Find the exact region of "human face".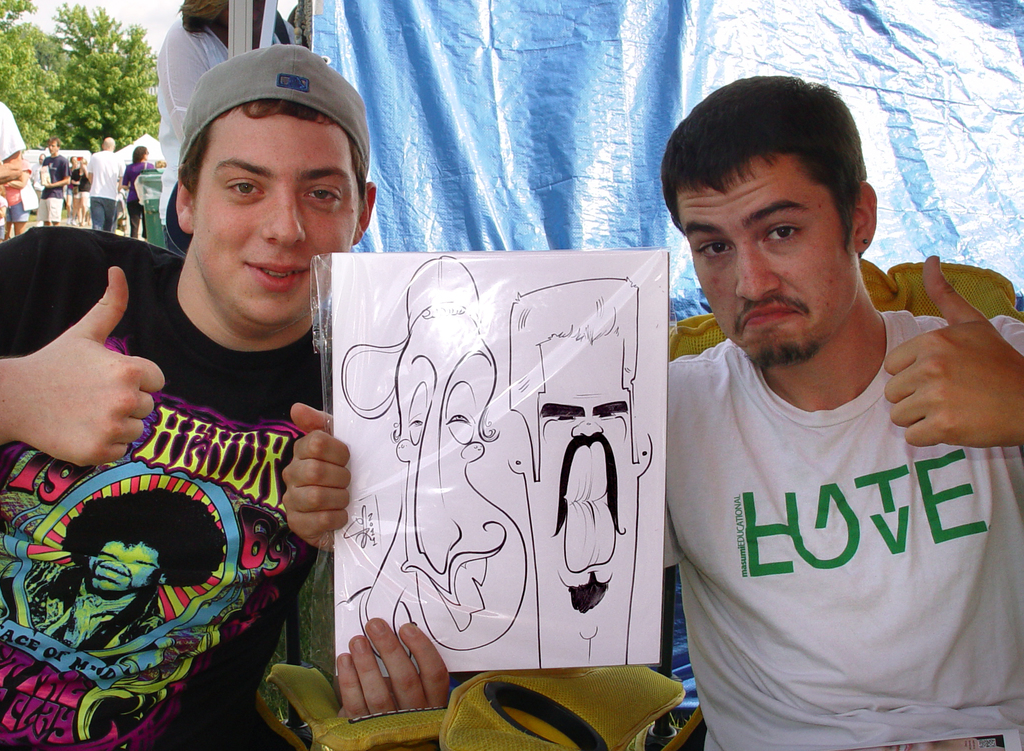
Exact region: [529, 333, 638, 669].
